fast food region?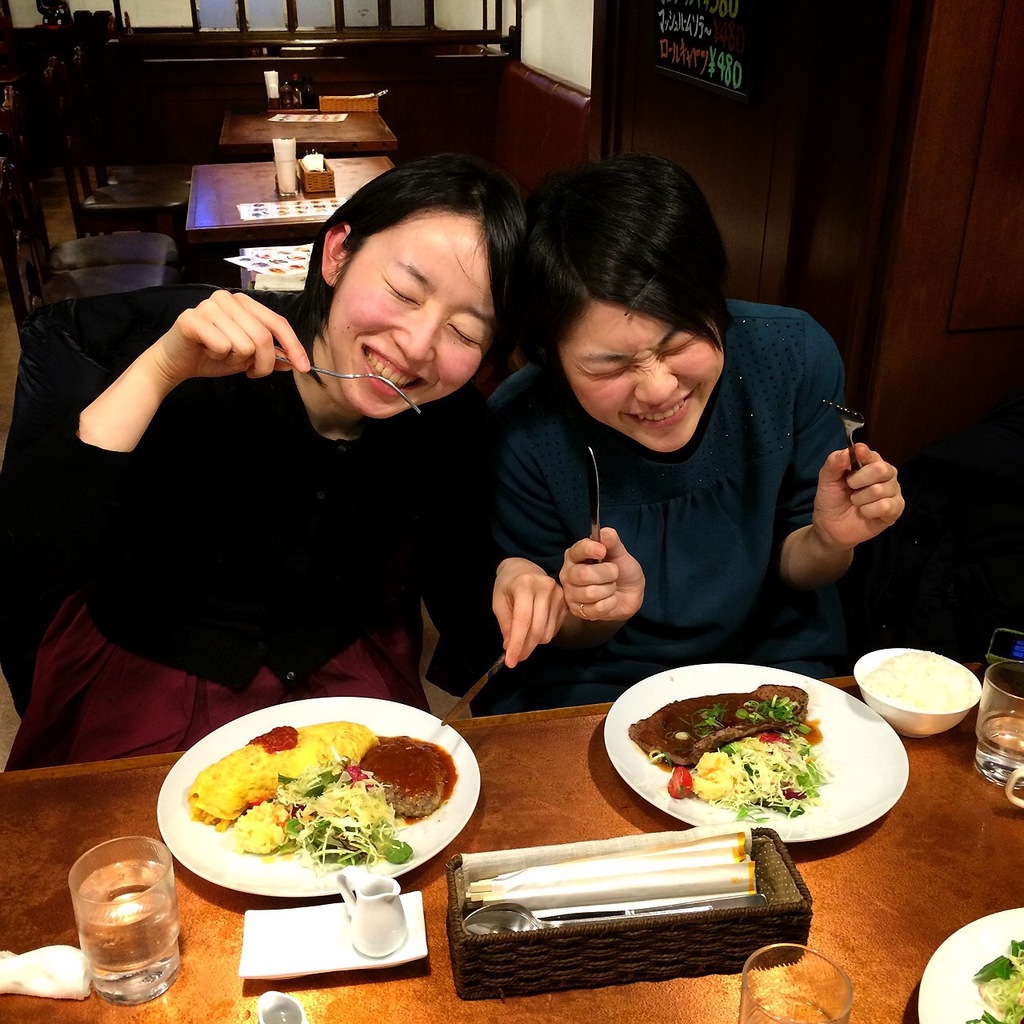
166/706/470/889
